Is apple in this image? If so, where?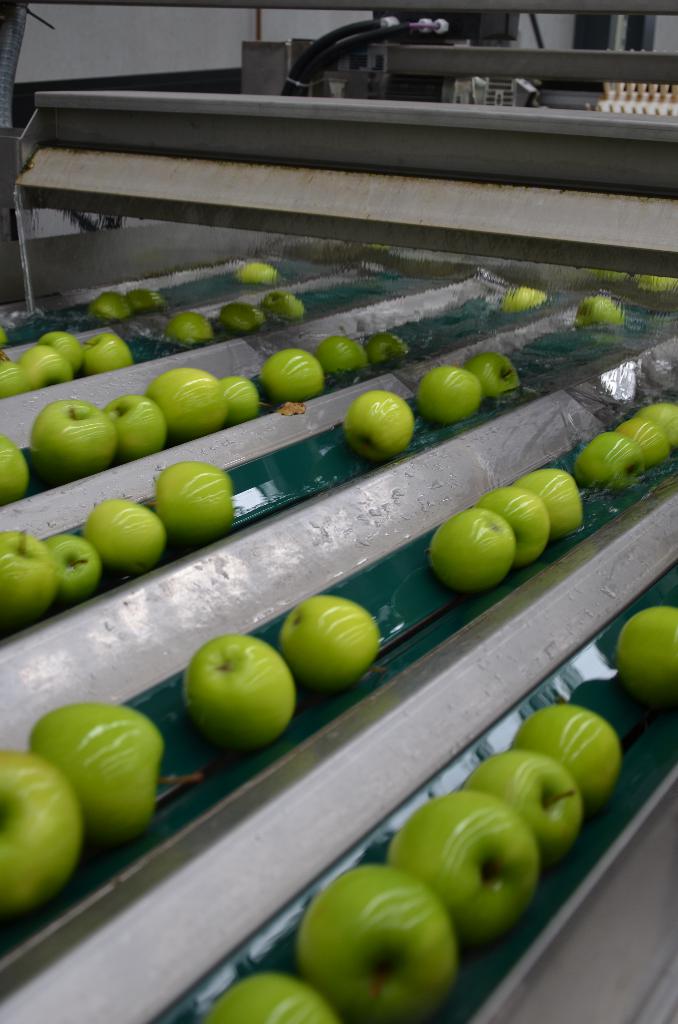
Yes, at 25,702,198,847.
